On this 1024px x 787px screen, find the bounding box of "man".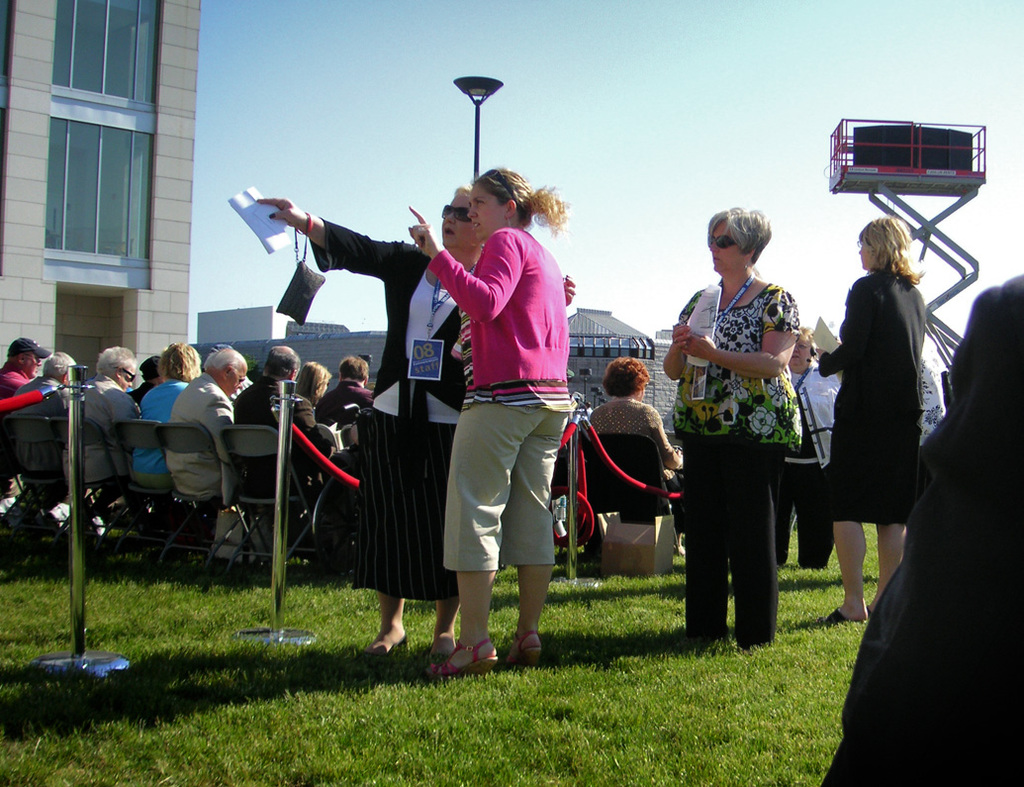
Bounding box: box(225, 339, 306, 508).
